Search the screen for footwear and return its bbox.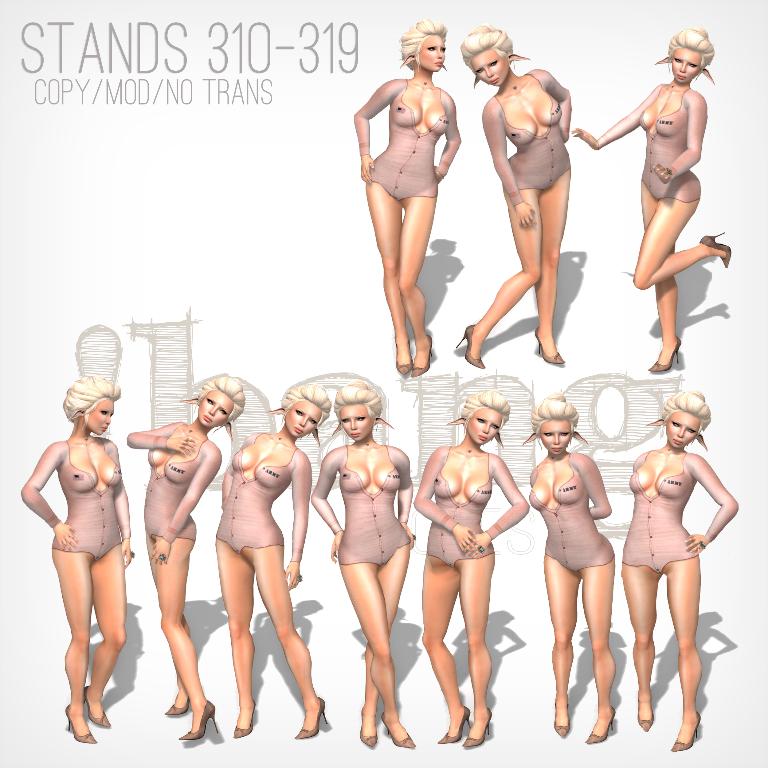
Found: (392, 336, 414, 376).
